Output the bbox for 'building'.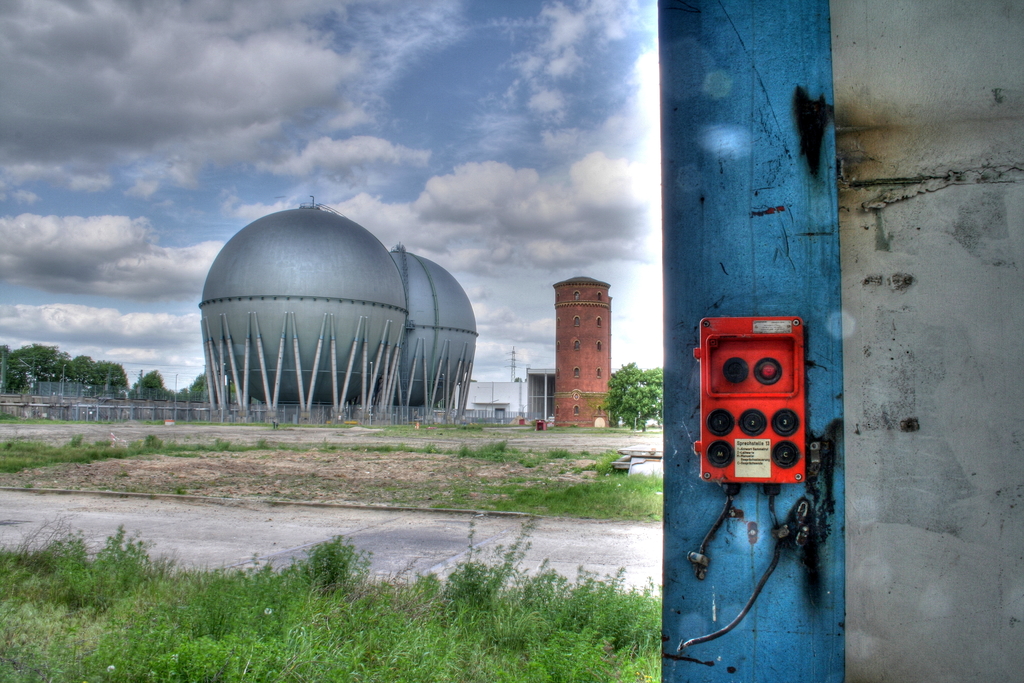
crop(548, 277, 612, 431).
